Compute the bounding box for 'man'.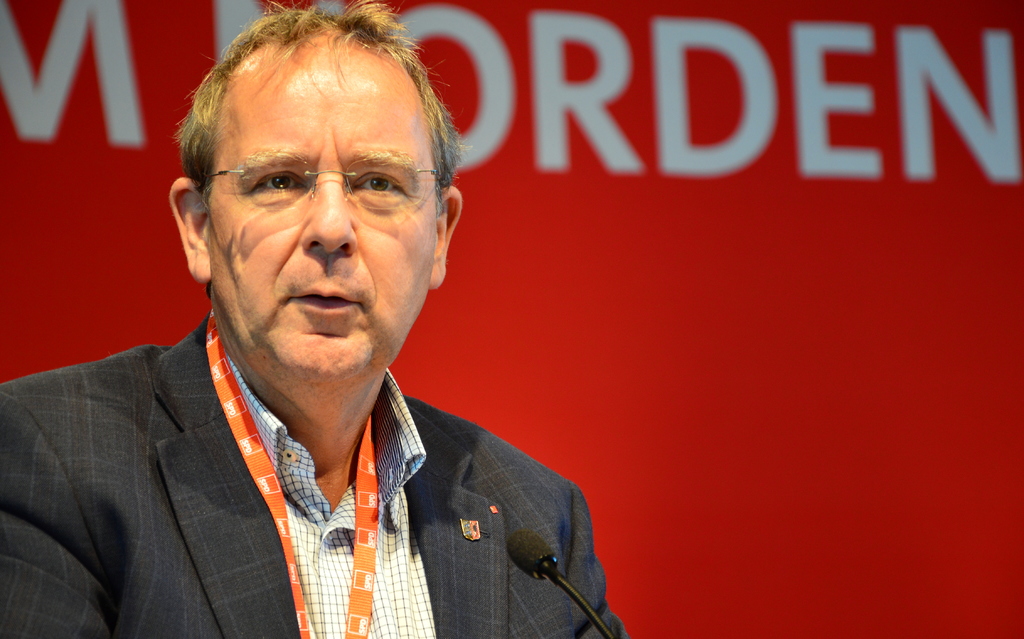
x1=0 y1=29 x2=655 y2=620.
